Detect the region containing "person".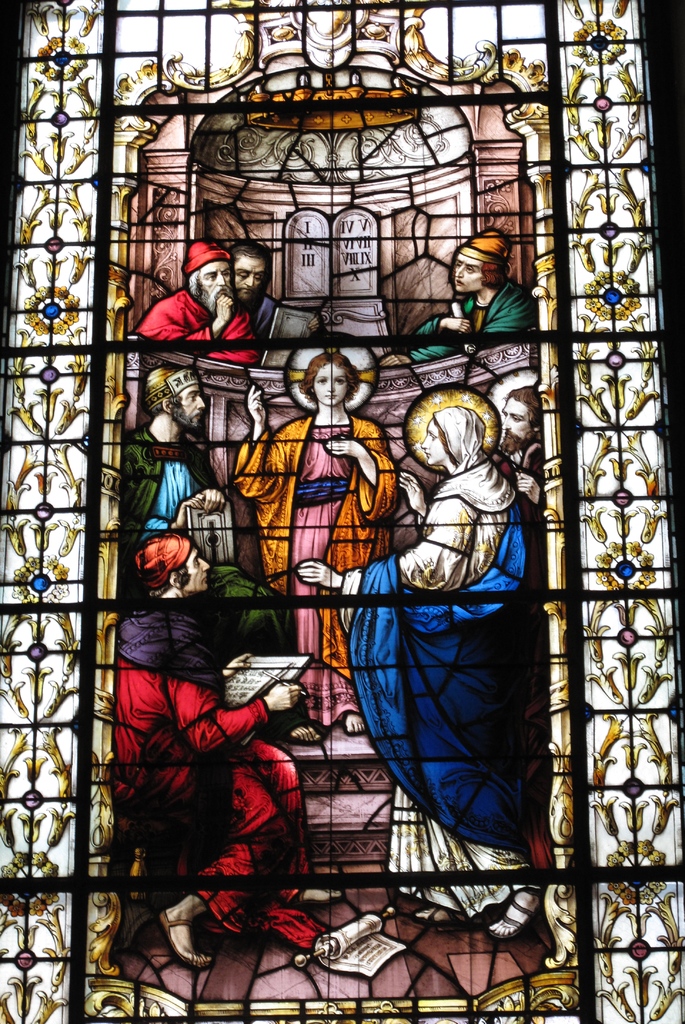
x1=228 y1=342 x2=403 y2=707.
